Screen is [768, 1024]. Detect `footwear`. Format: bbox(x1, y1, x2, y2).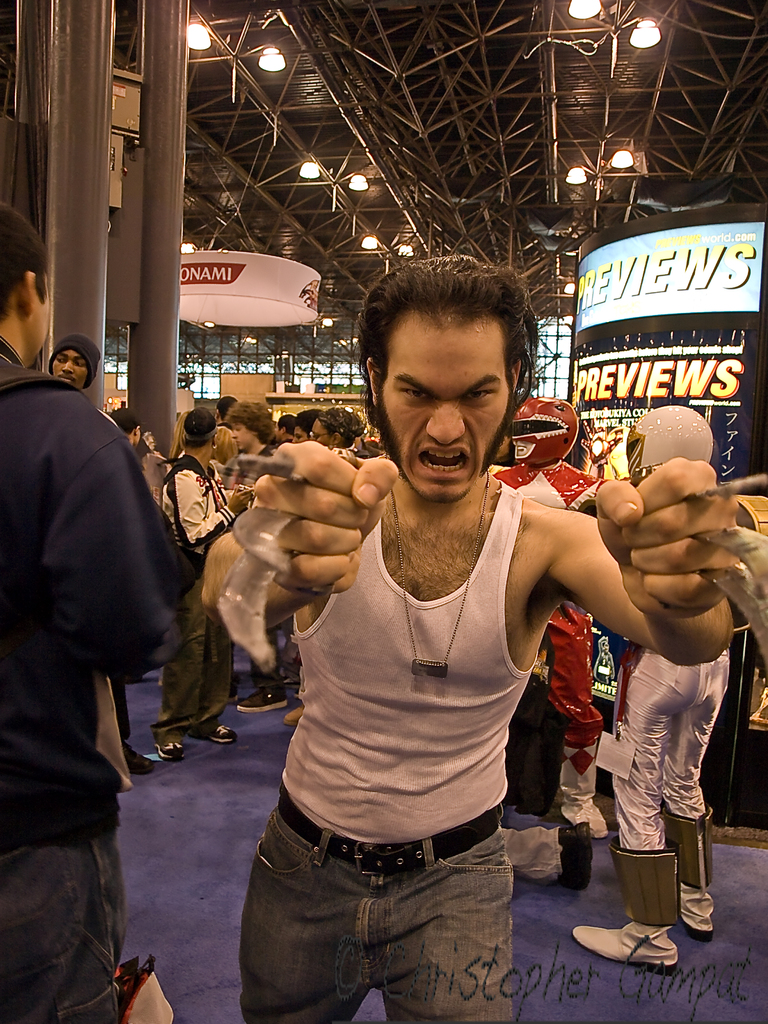
bbox(580, 915, 704, 978).
